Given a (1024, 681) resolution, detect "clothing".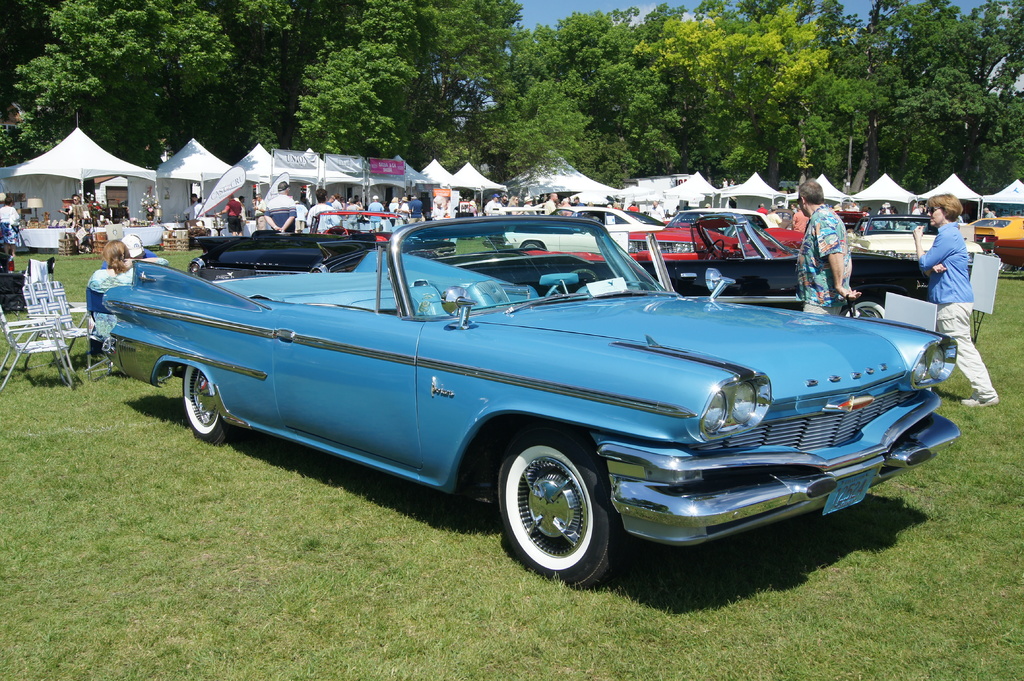
333/198/344/211.
